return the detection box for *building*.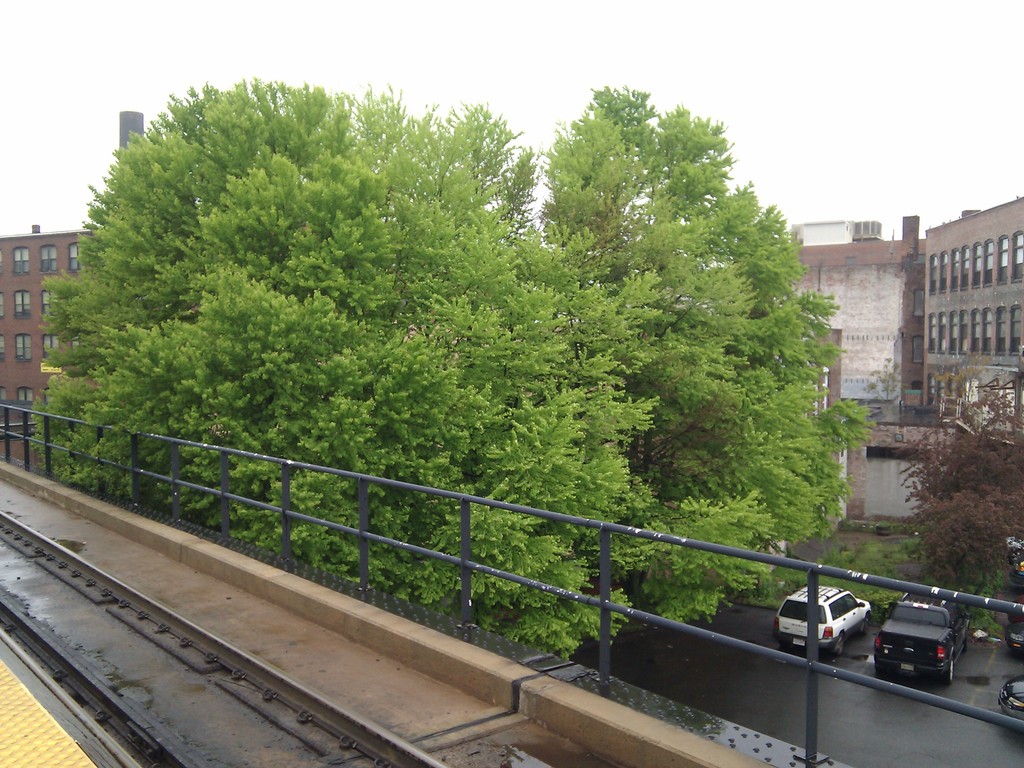
box=[782, 217, 921, 420].
